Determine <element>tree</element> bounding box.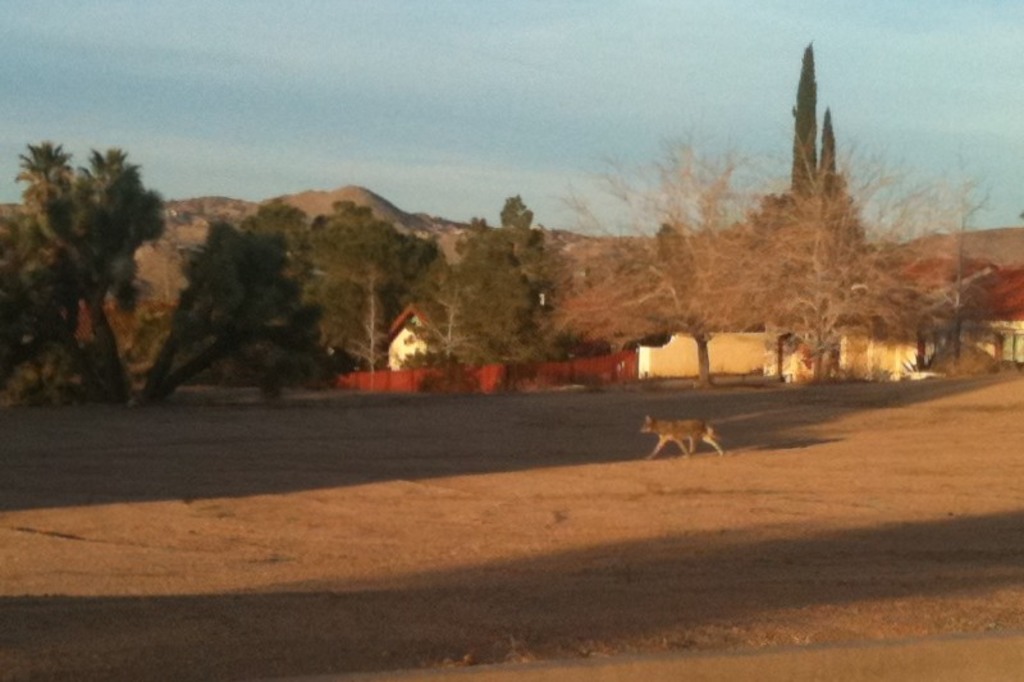
Determined: [left=22, top=124, right=160, bottom=402].
